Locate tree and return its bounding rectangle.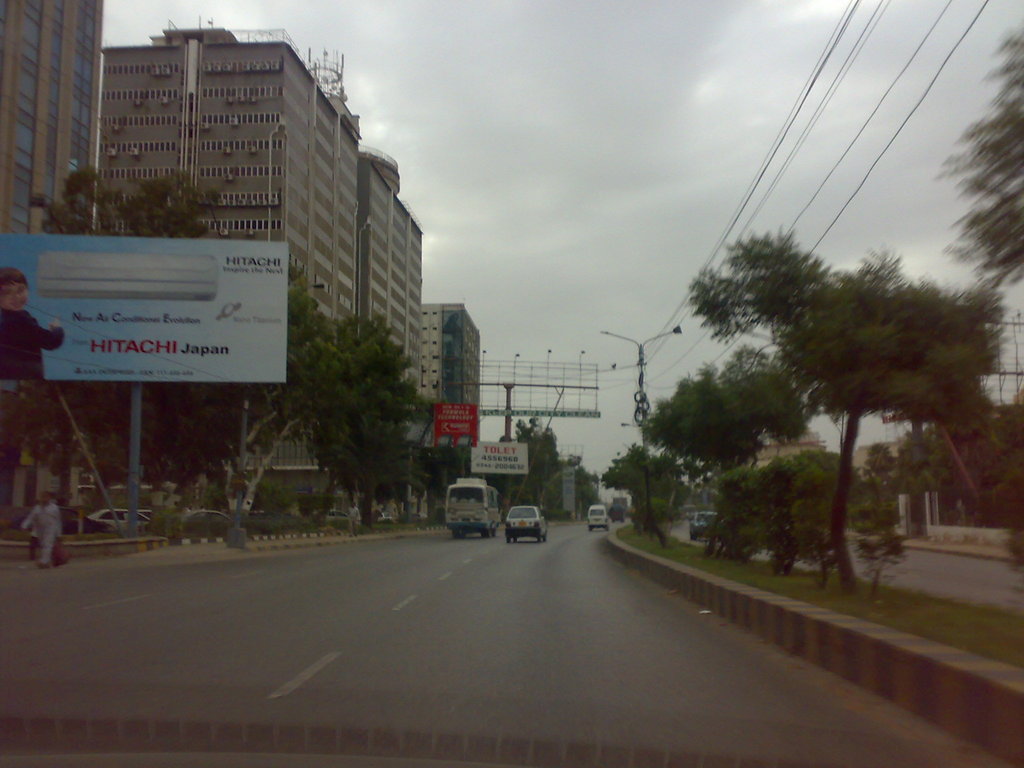
pyautogui.locateOnScreen(652, 202, 997, 587).
